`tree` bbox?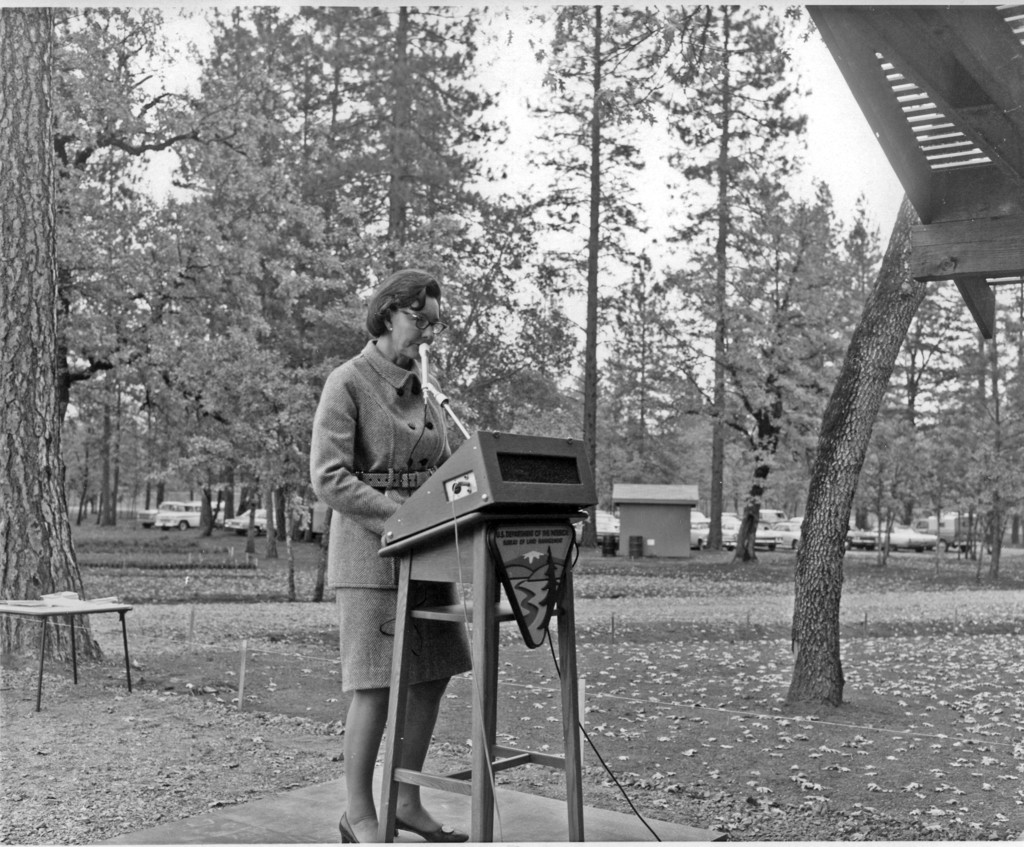
select_region(604, 265, 694, 481)
